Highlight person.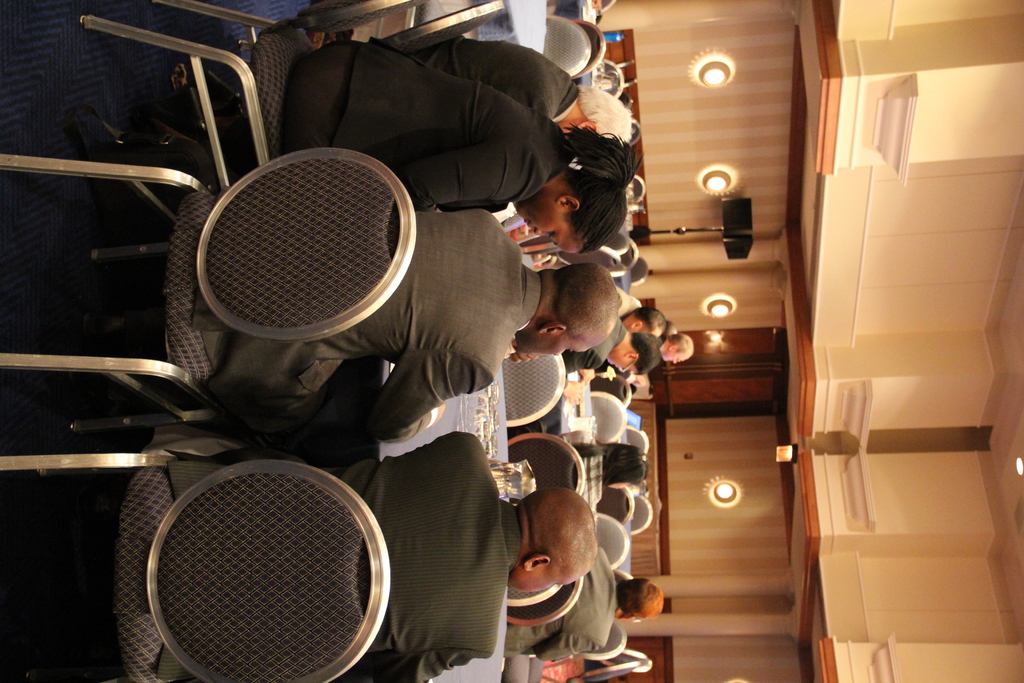
Highlighted region: region(333, 428, 602, 682).
